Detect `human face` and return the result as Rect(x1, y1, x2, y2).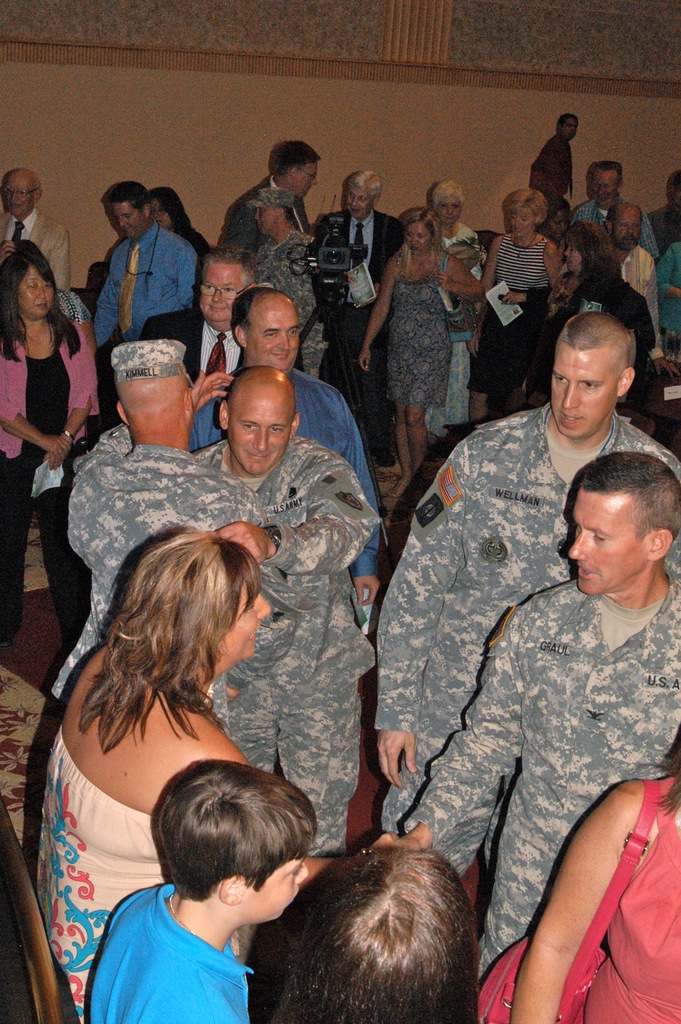
Rect(194, 265, 245, 321).
